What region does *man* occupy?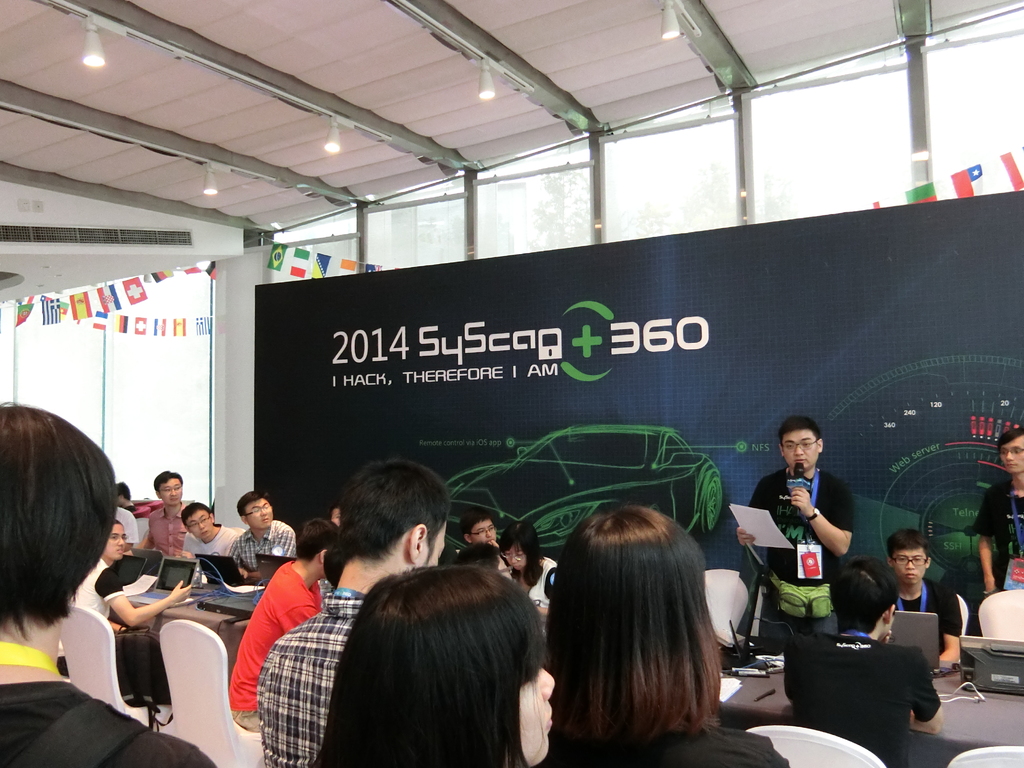
select_region(117, 484, 134, 508).
